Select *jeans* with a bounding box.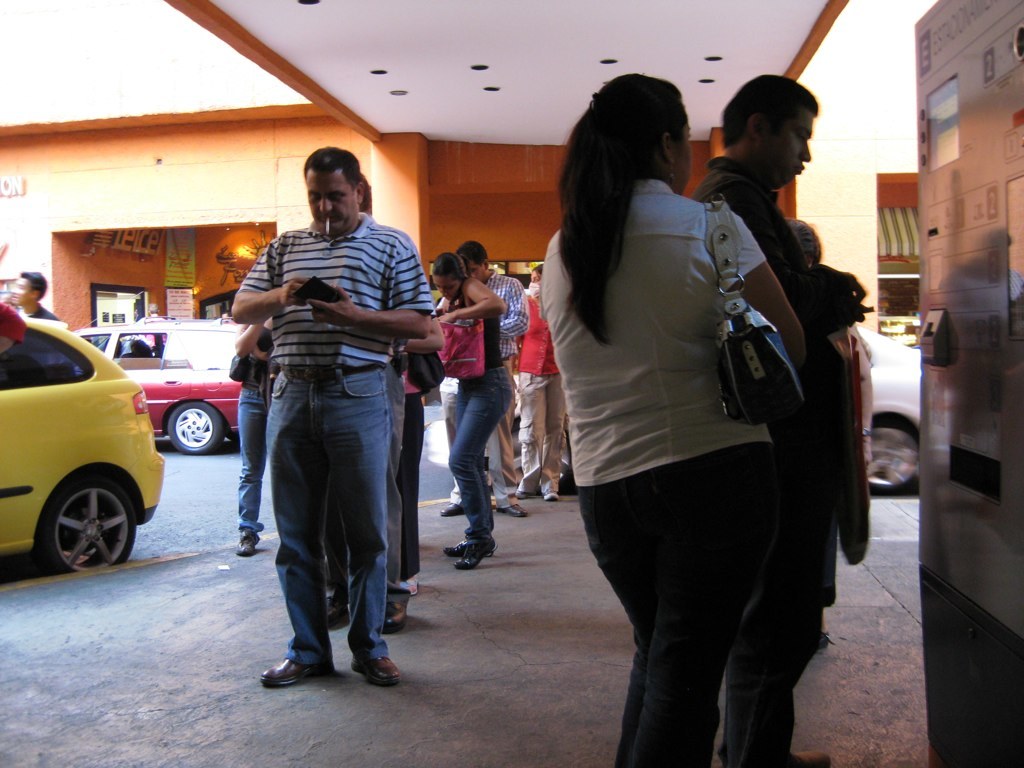
<bbox>445, 376, 514, 534</bbox>.
